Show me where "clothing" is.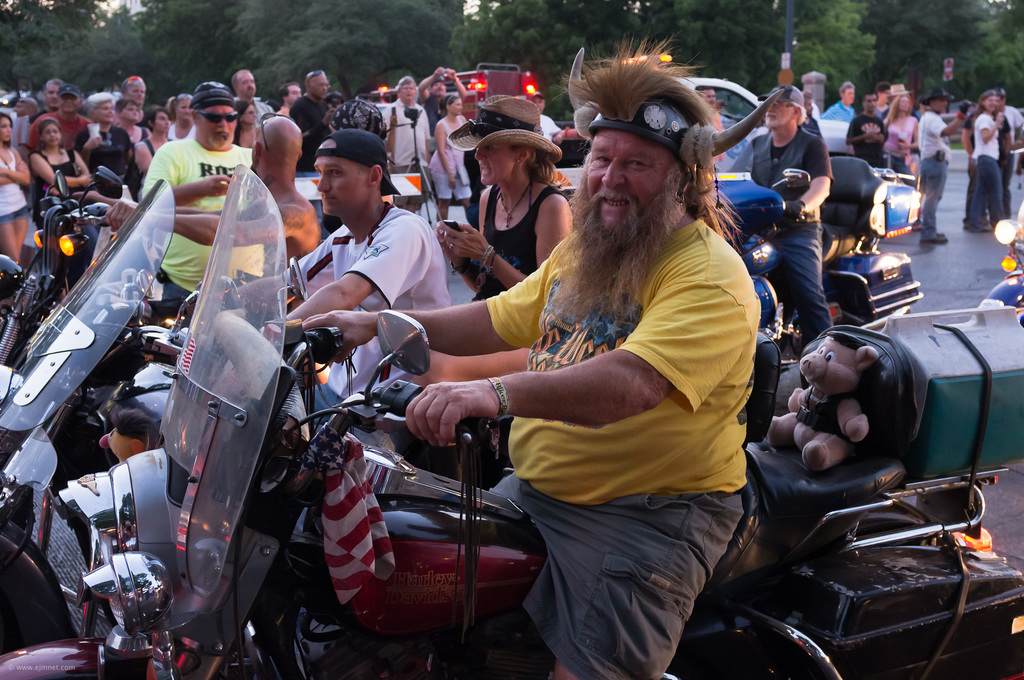
"clothing" is at Rect(748, 124, 834, 324).
